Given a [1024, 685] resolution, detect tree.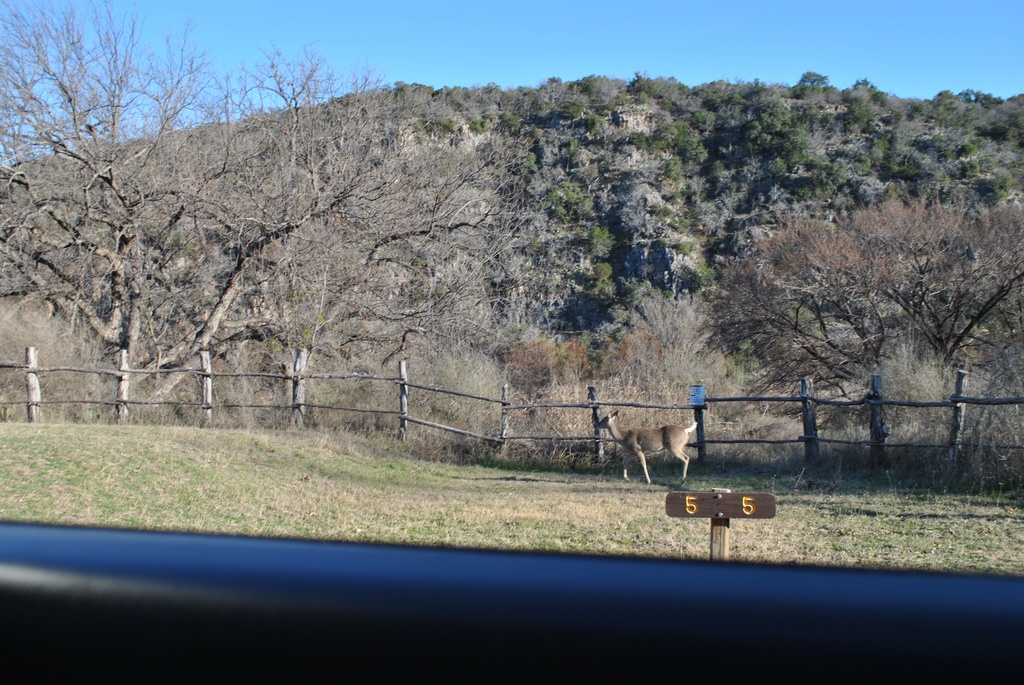
bbox=(0, 0, 399, 421).
